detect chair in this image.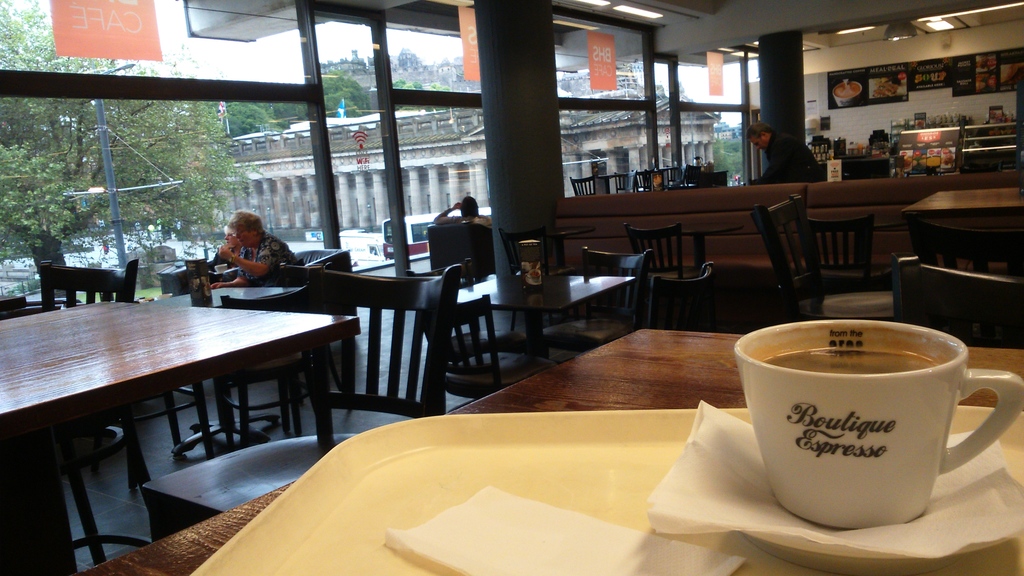
Detection: [left=538, top=245, right=651, bottom=374].
